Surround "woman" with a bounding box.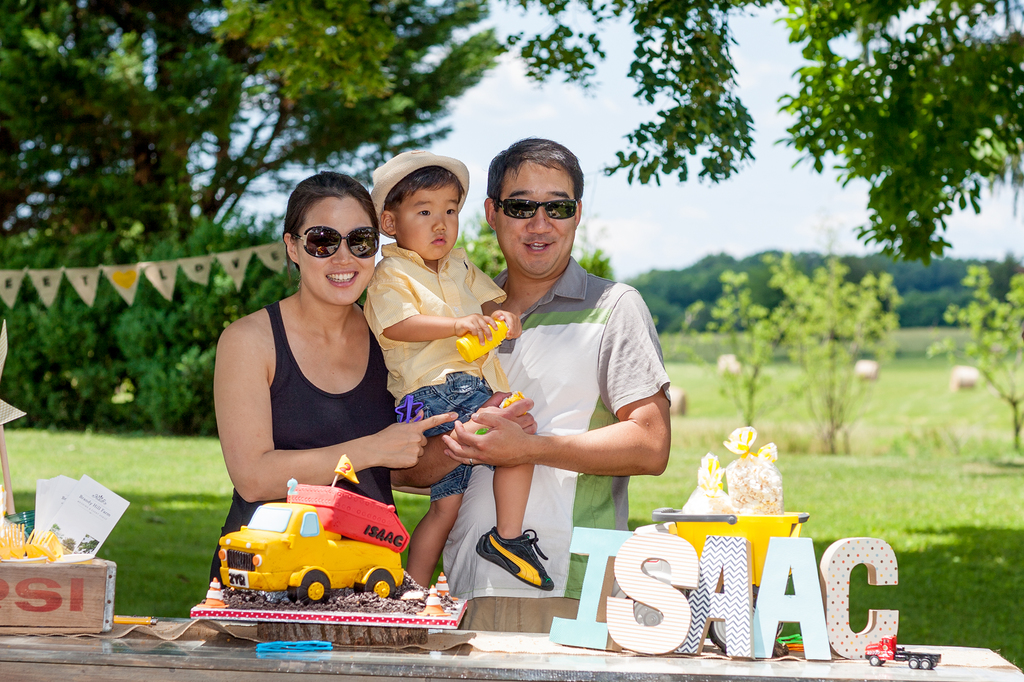
(x1=205, y1=180, x2=438, y2=557).
